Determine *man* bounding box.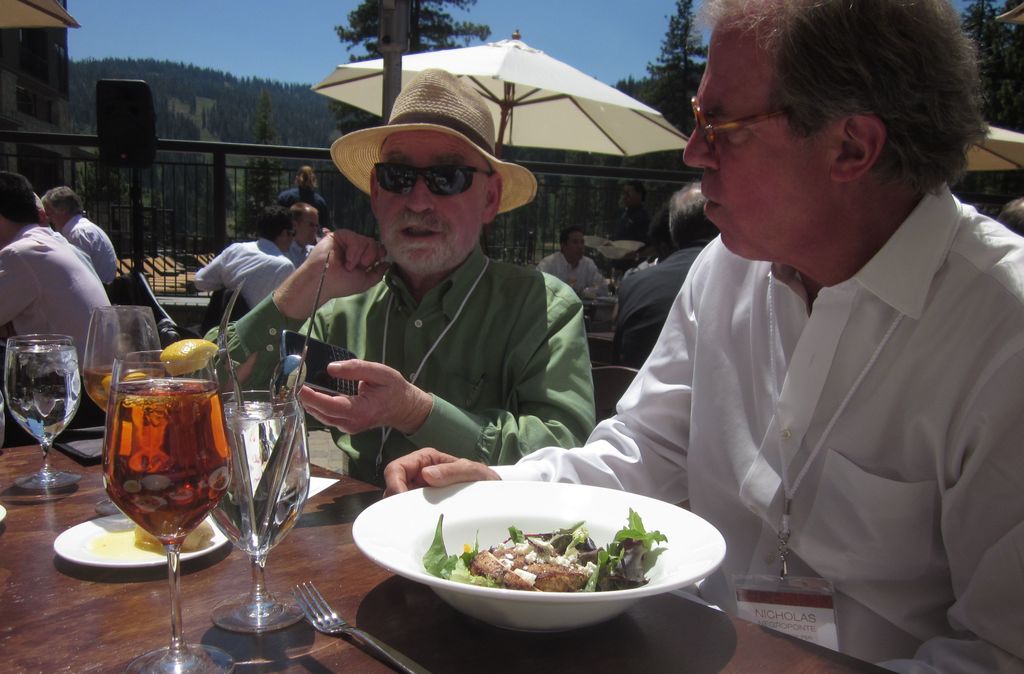
Determined: crop(192, 67, 598, 488).
